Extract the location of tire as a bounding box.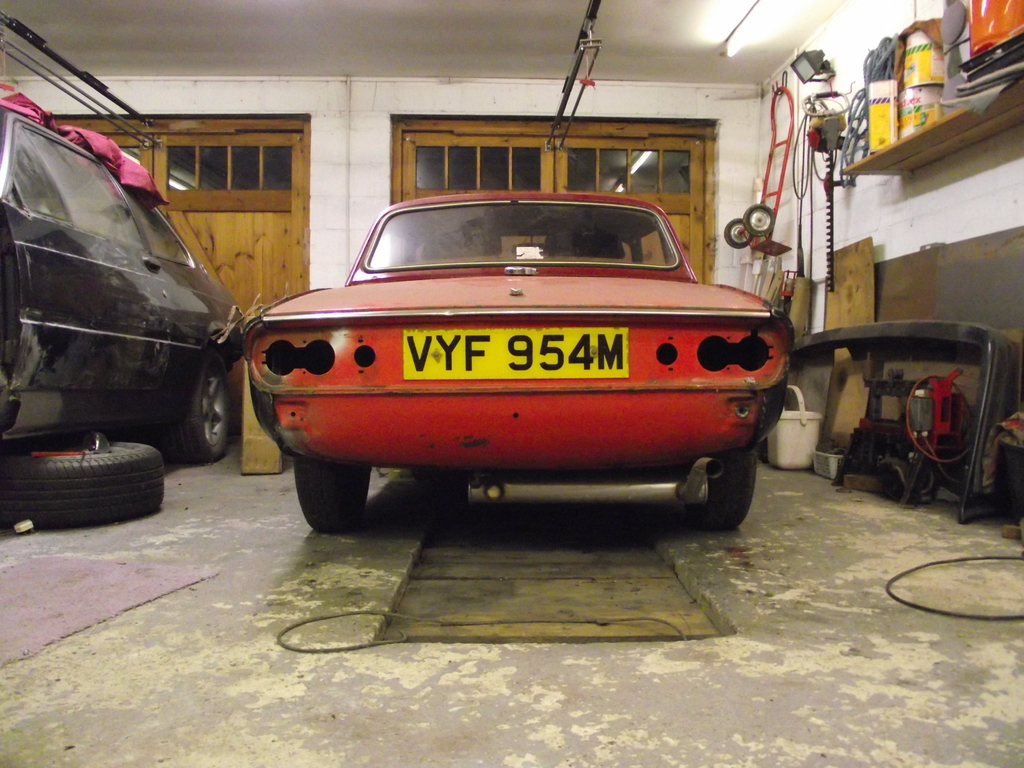
{"left": 162, "top": 348, "right": 232, "bottom": 464}.
